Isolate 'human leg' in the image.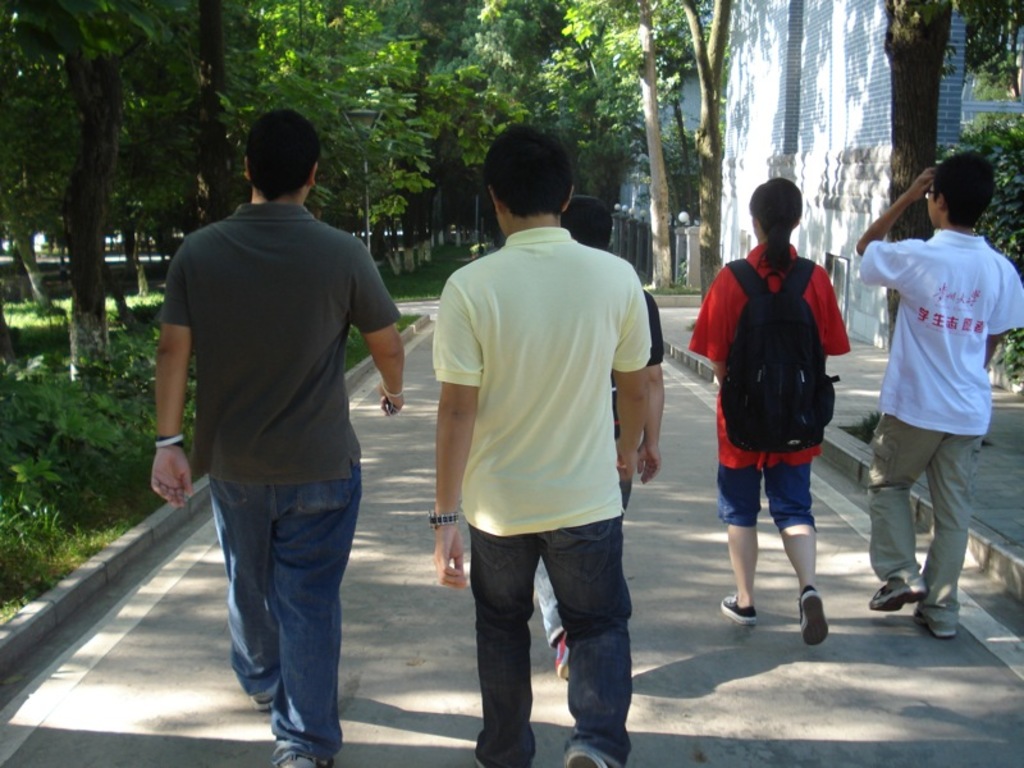
Isolated region: select_region(466, 527, 538, 767).
